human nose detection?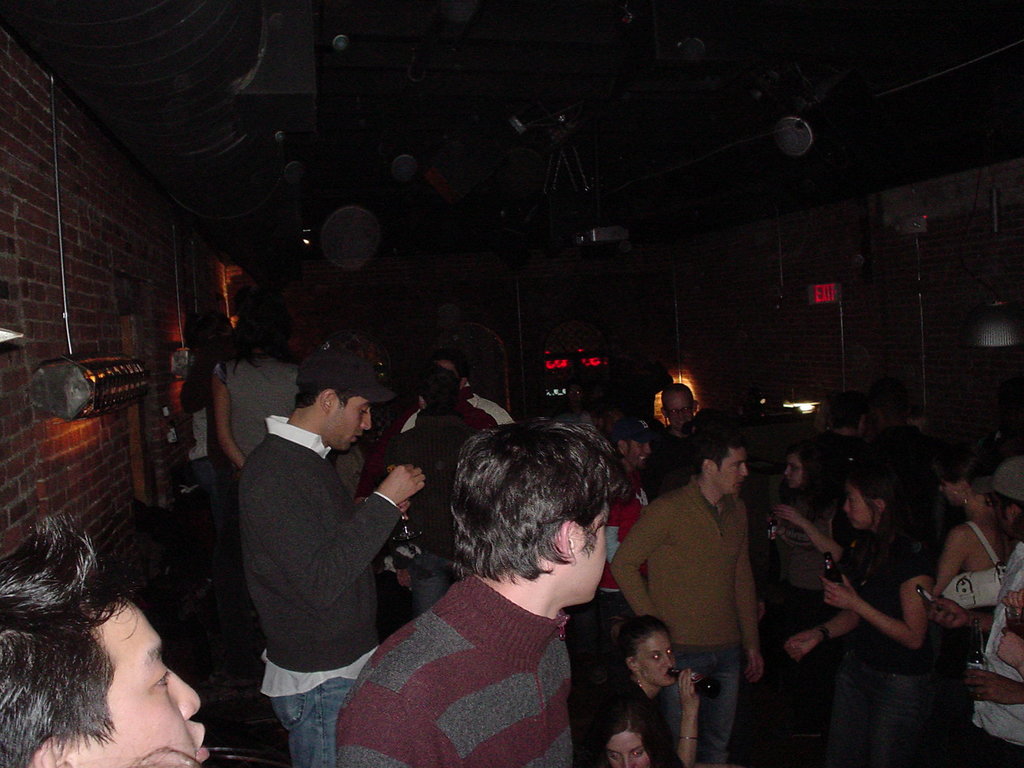
<box>643,444,652,457</box>
